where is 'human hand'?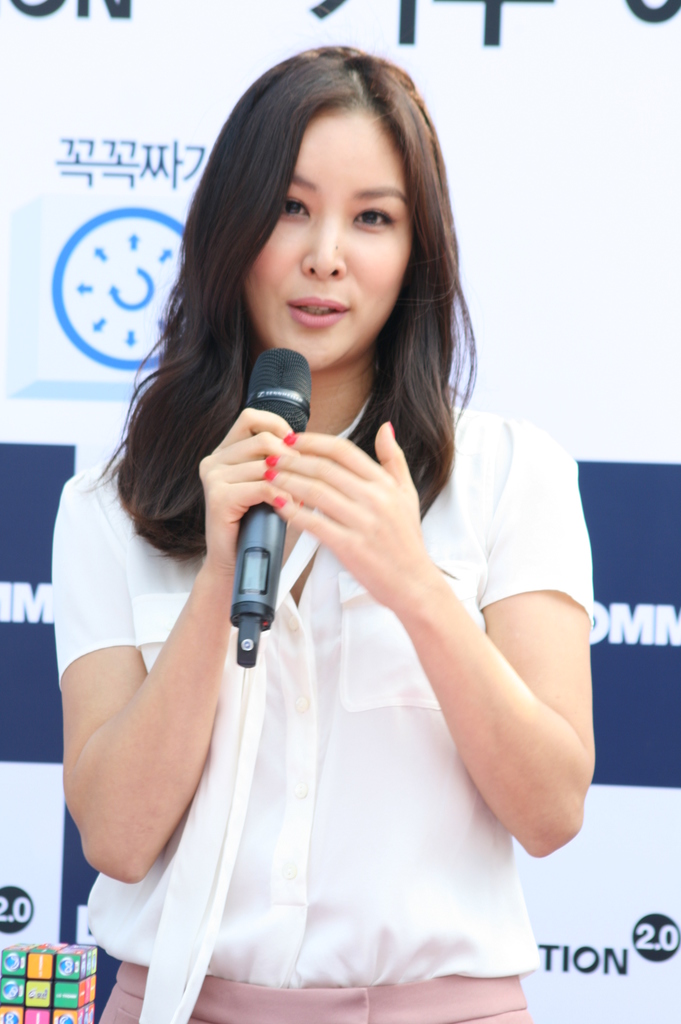
BBox(256, 426, 447, 595).
